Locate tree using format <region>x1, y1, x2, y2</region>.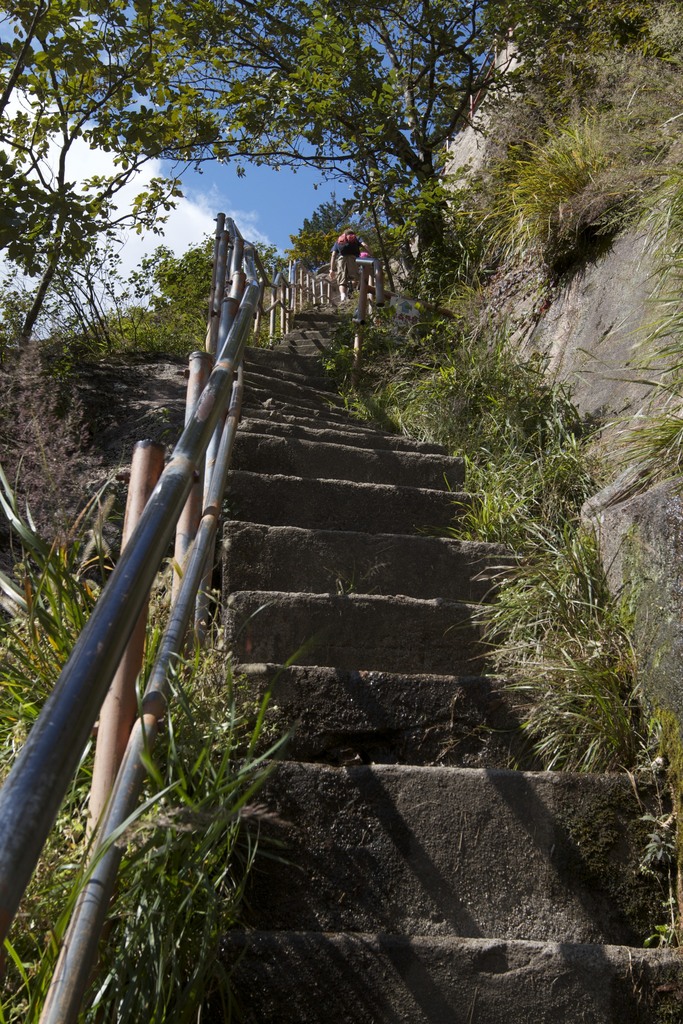
<region>0, 0, 244, 371</region>.
